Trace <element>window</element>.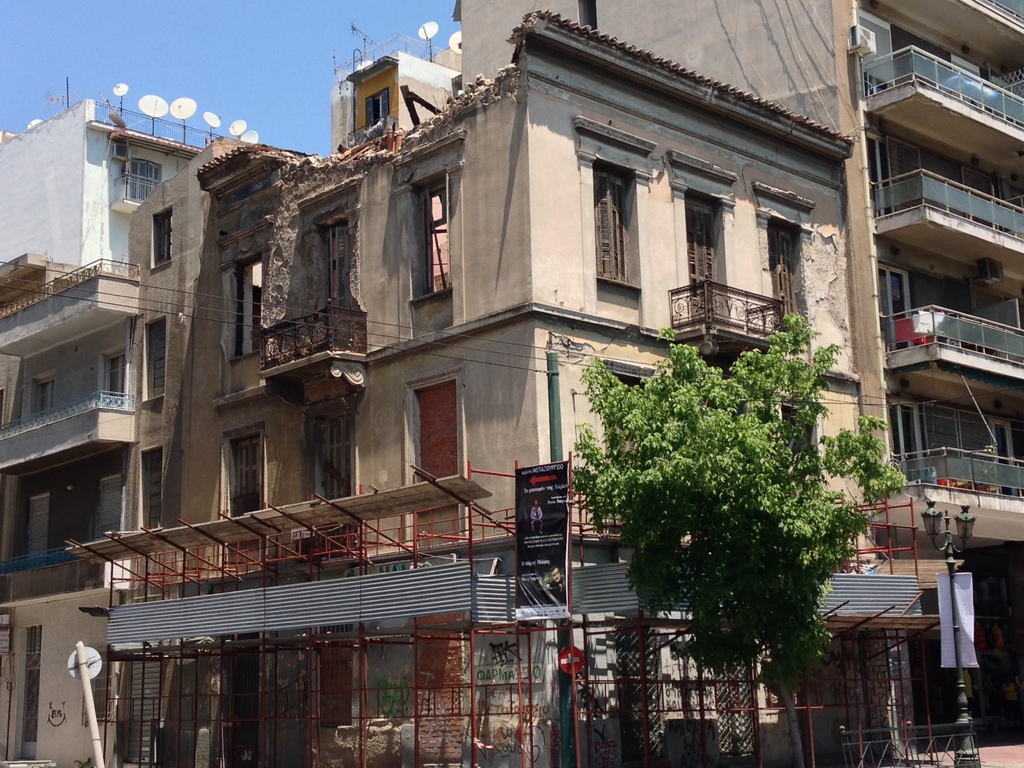
Traced to (x1=410, y1=390, x2=456, y2=477).
